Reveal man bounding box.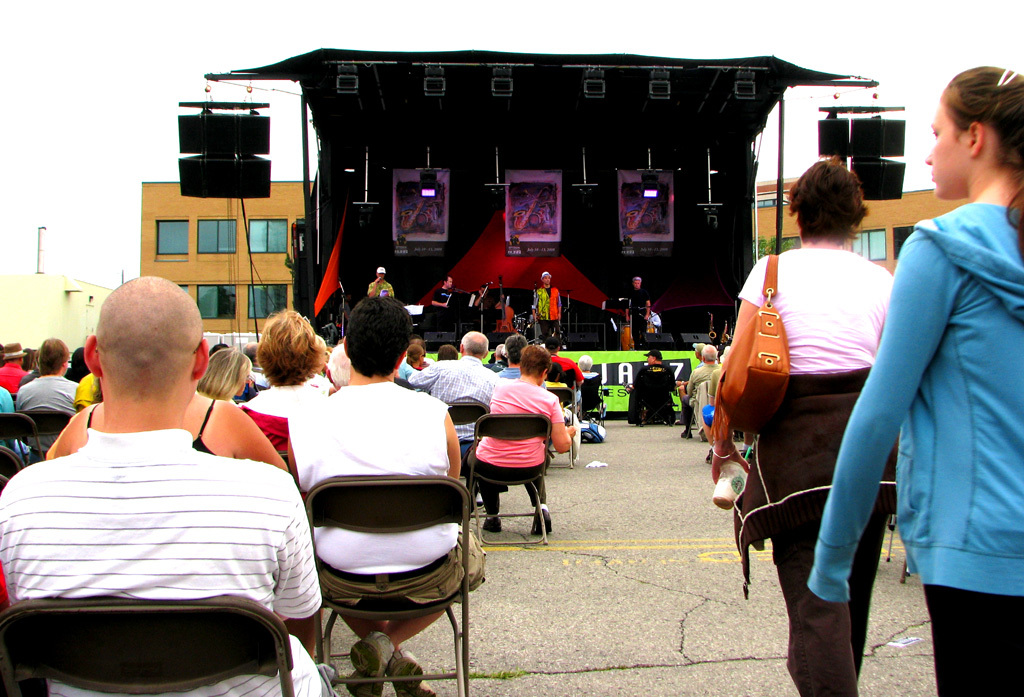
Revealed: 618, 275, 656, 349.
